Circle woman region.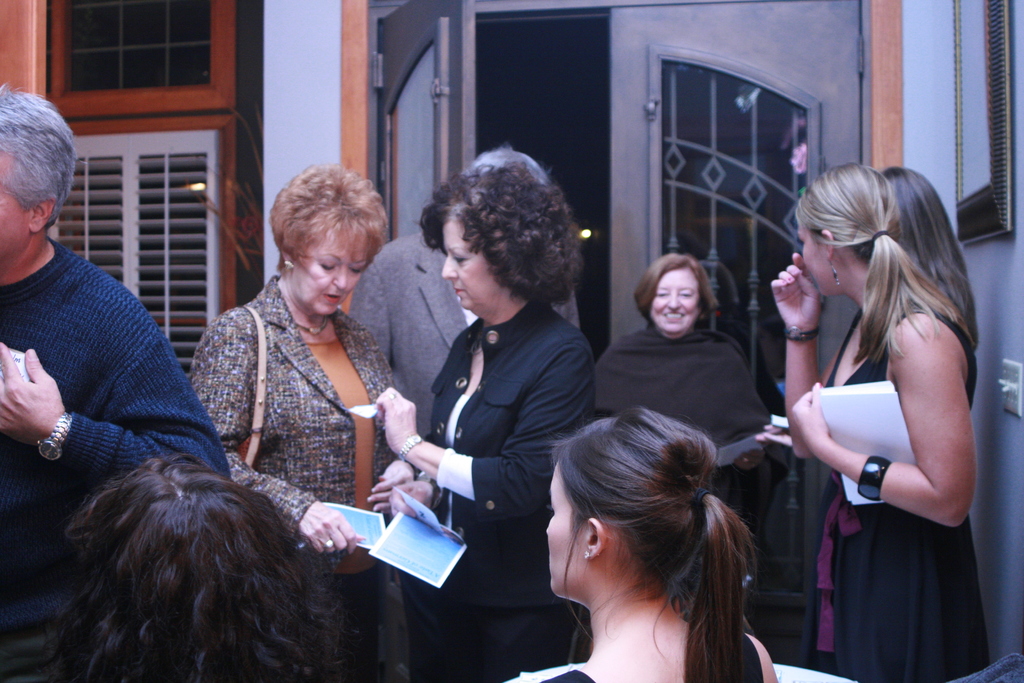
Region: 870, 162, 981, 354.
